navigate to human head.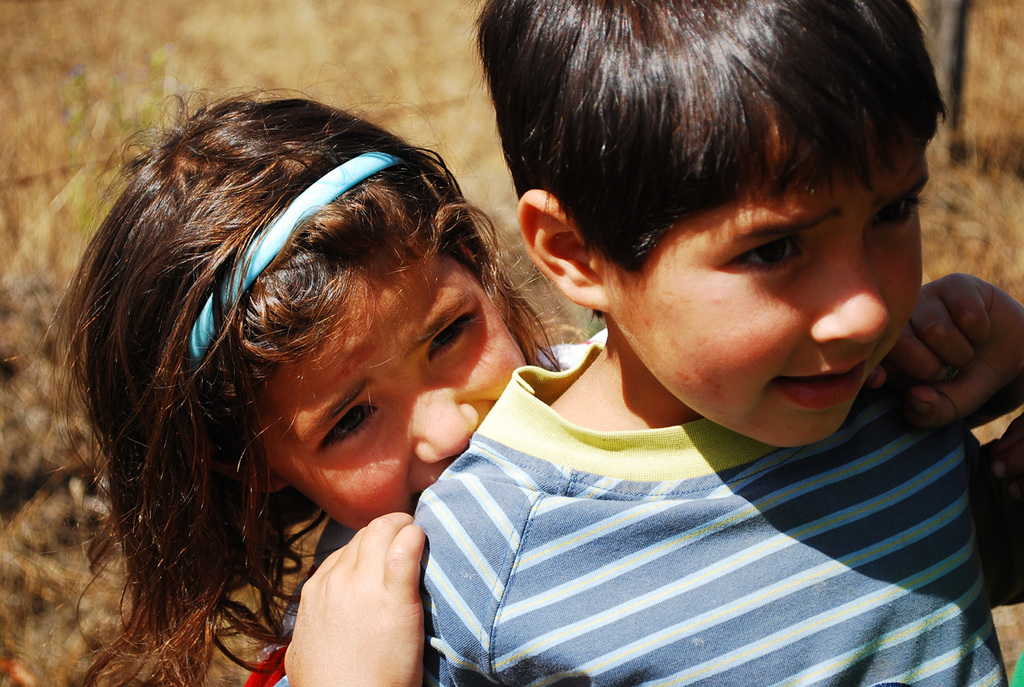
Navigation target: box(476, 0, 941, 446).
